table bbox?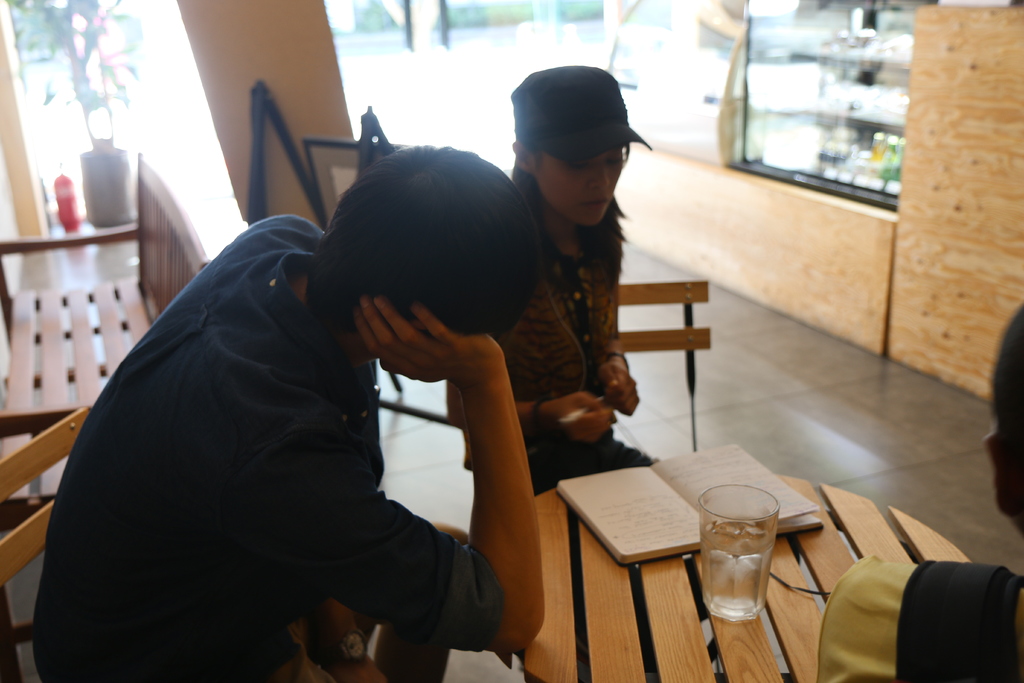
(464, 449, 1023, 682)
